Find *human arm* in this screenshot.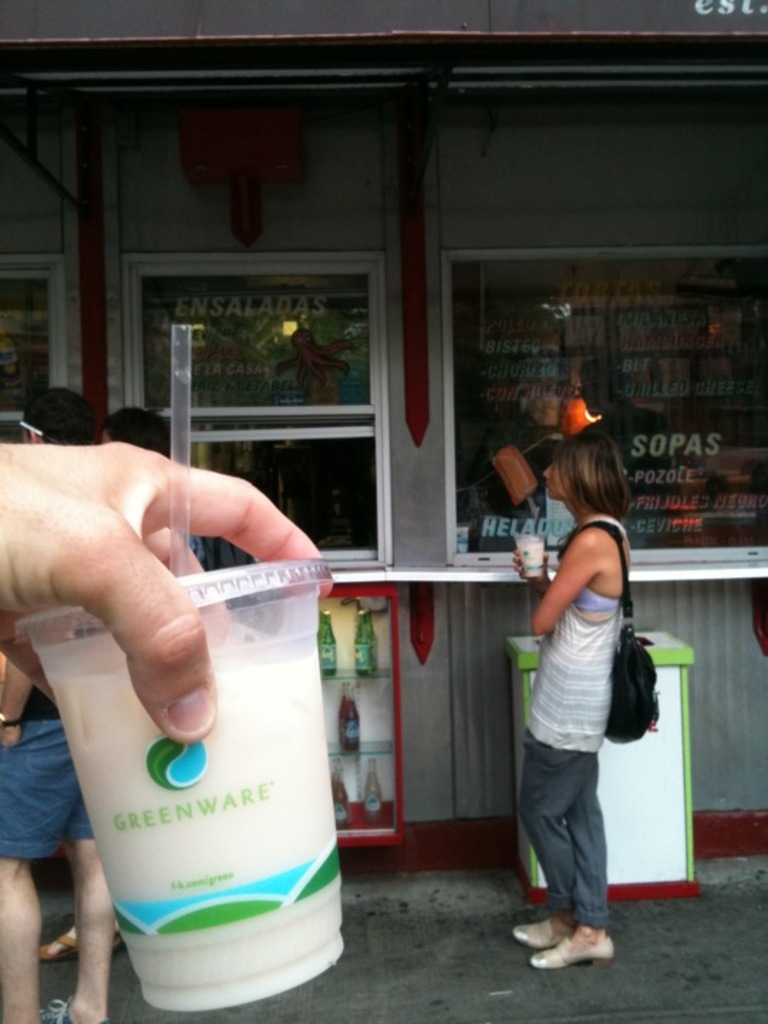
The bounding box for *human arm* is bbox(505, 540, 559, 587).
